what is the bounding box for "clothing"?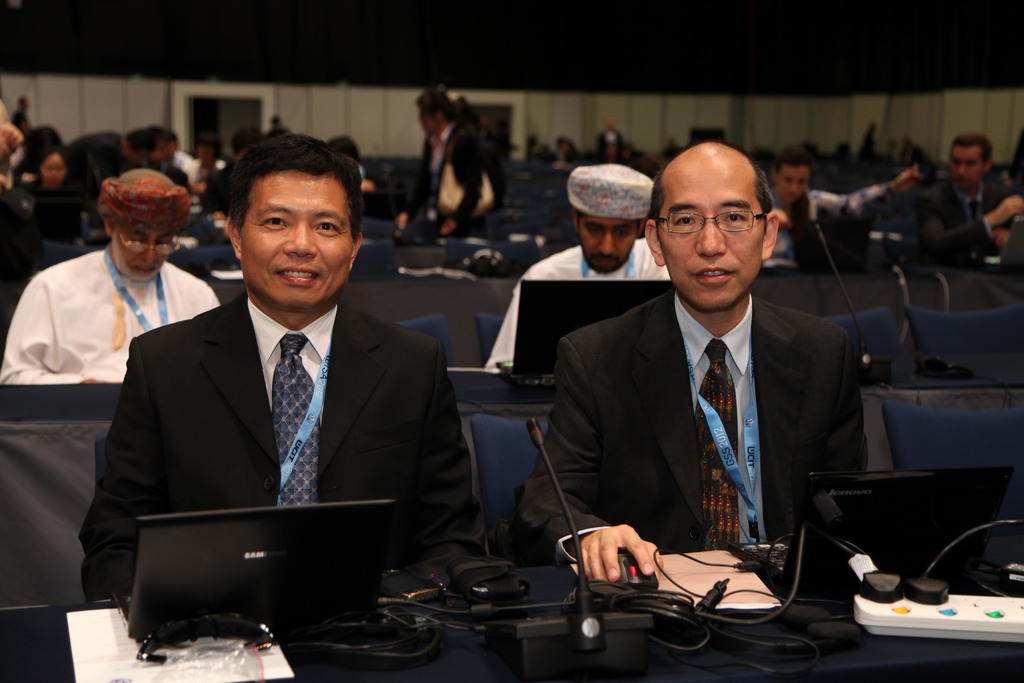
box(403, 125, 481, 222).
